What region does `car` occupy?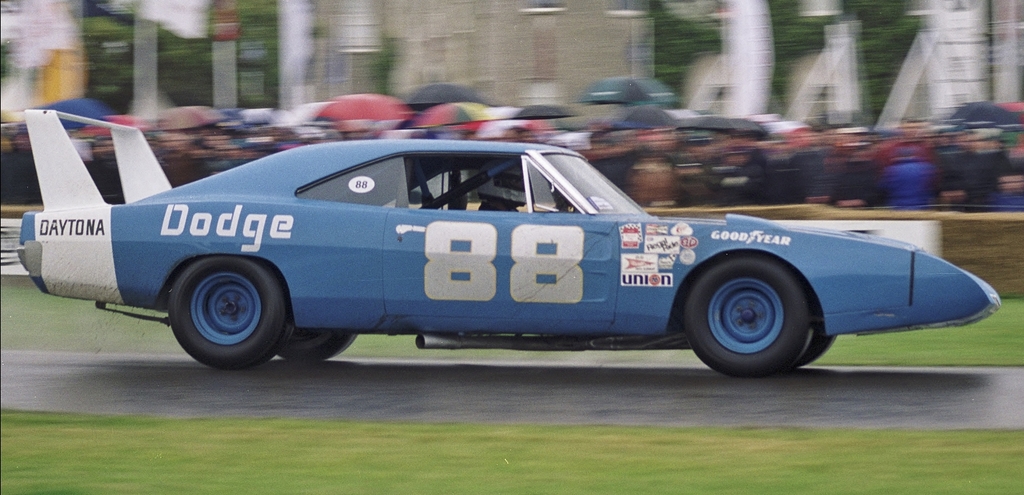
15 109 1004 379.
